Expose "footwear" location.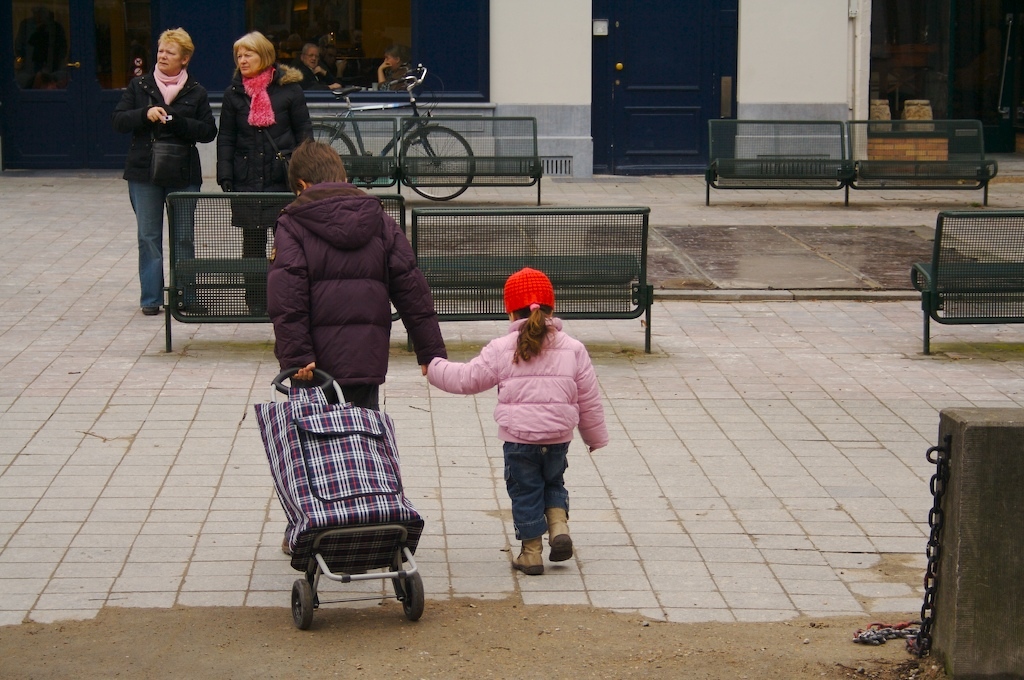
Exposed at <bbox>542, 508, 570, 563</bbox>.
